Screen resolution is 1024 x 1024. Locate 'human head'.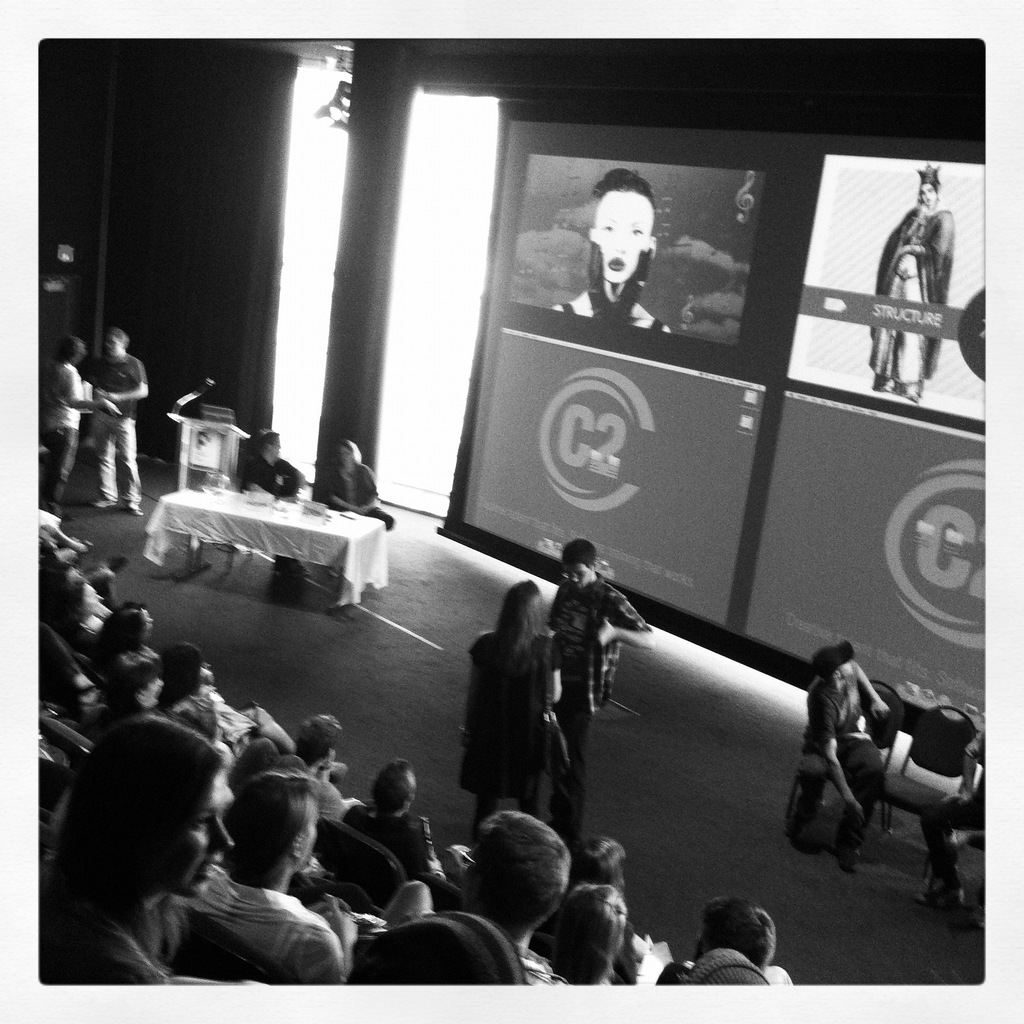
[left=228, top=770, right=319, bottom=882].
